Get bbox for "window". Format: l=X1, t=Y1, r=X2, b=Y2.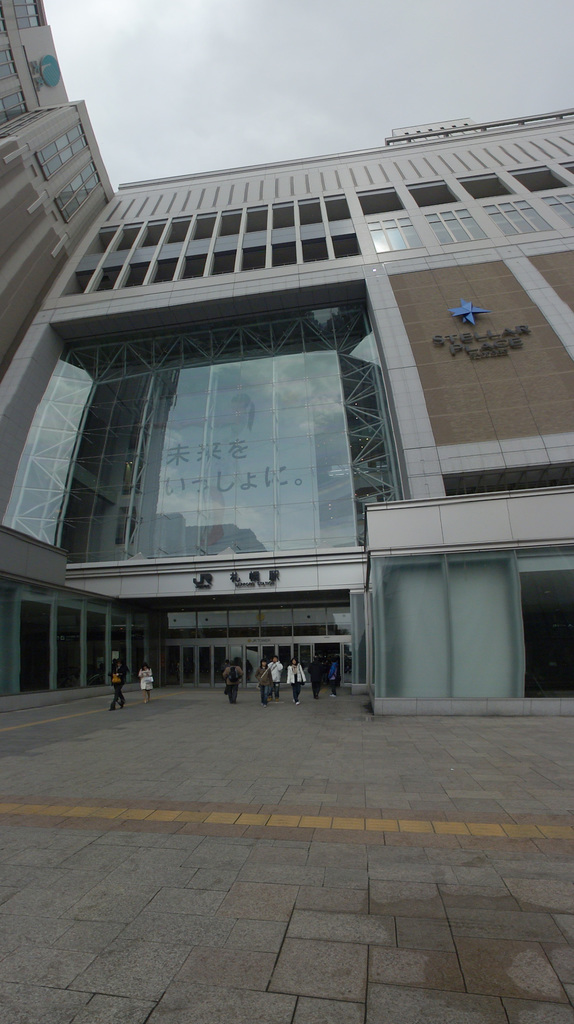
l=10, t=0, r=43, b=29.
